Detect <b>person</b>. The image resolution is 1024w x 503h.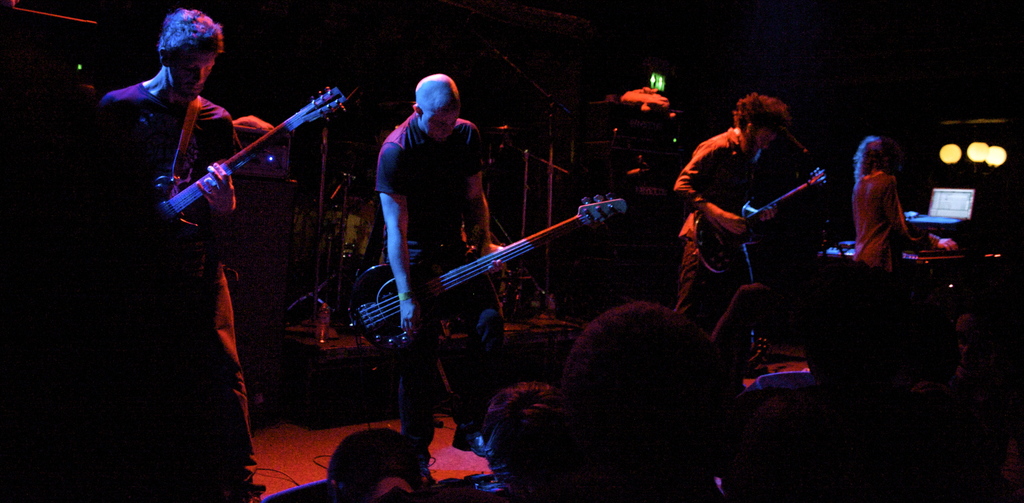
box=[99, 5, 262, 498].
